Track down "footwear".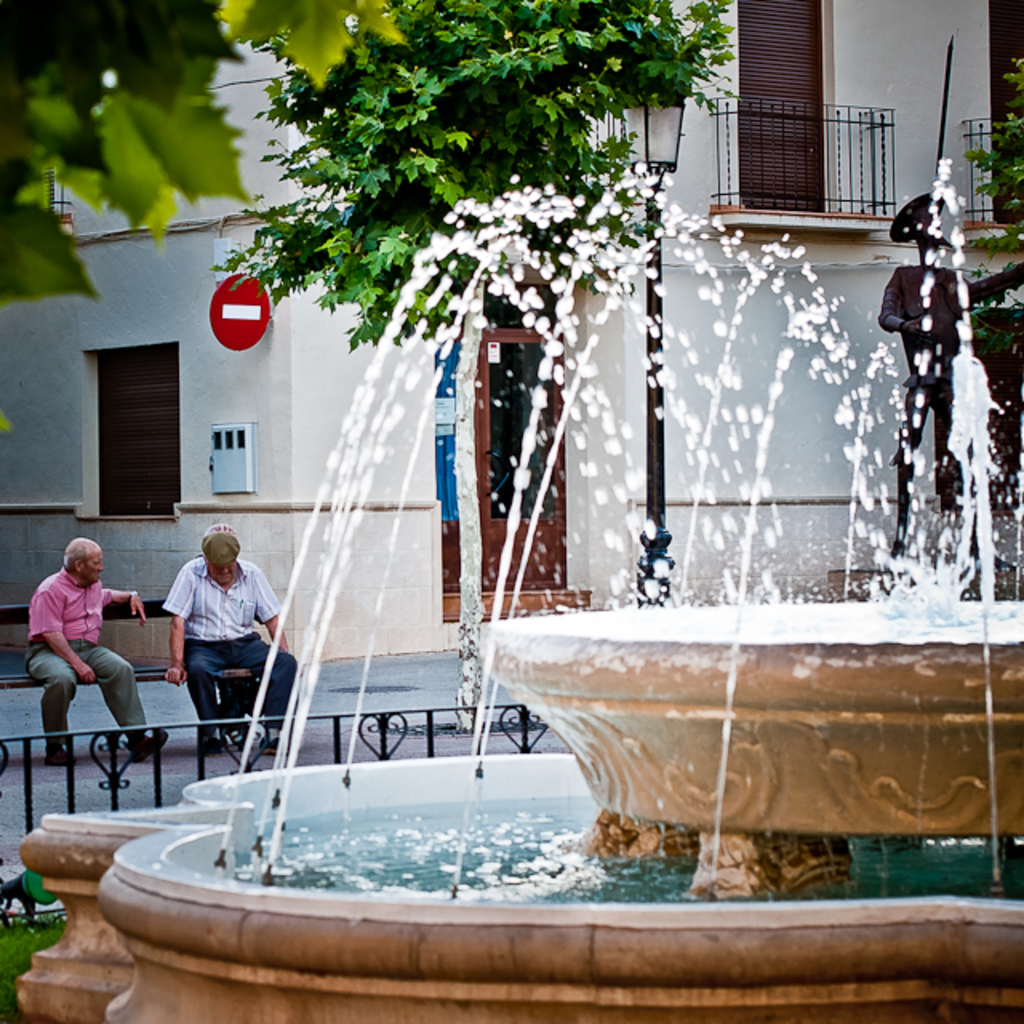
Tracked to [left=198, top=726, right=229, bottom=754].
